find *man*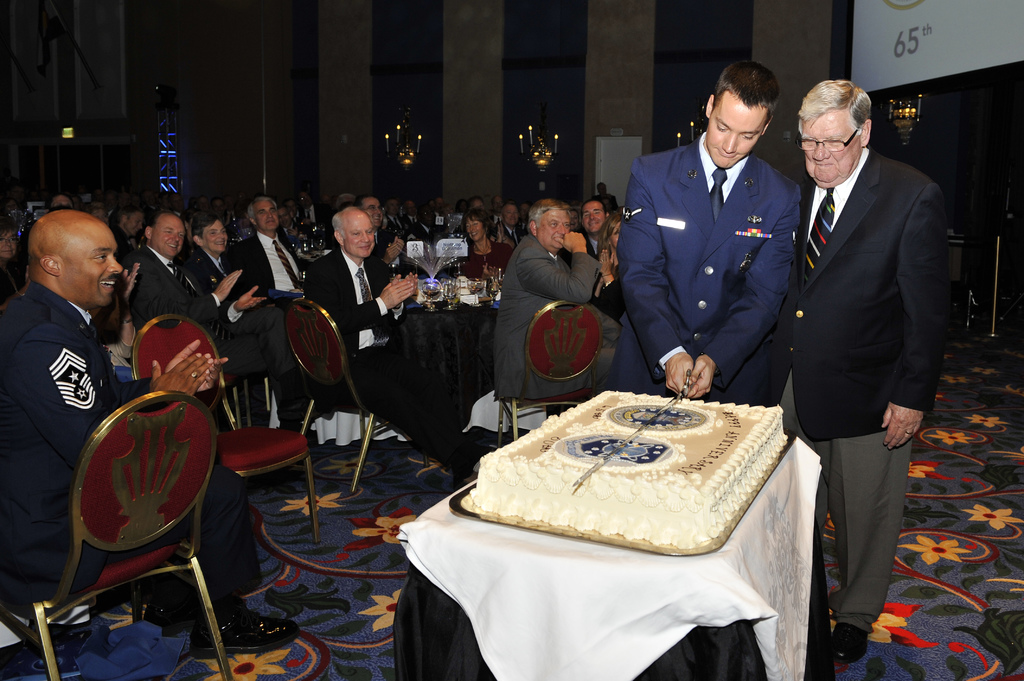
box(493, 195, 621, 408)
